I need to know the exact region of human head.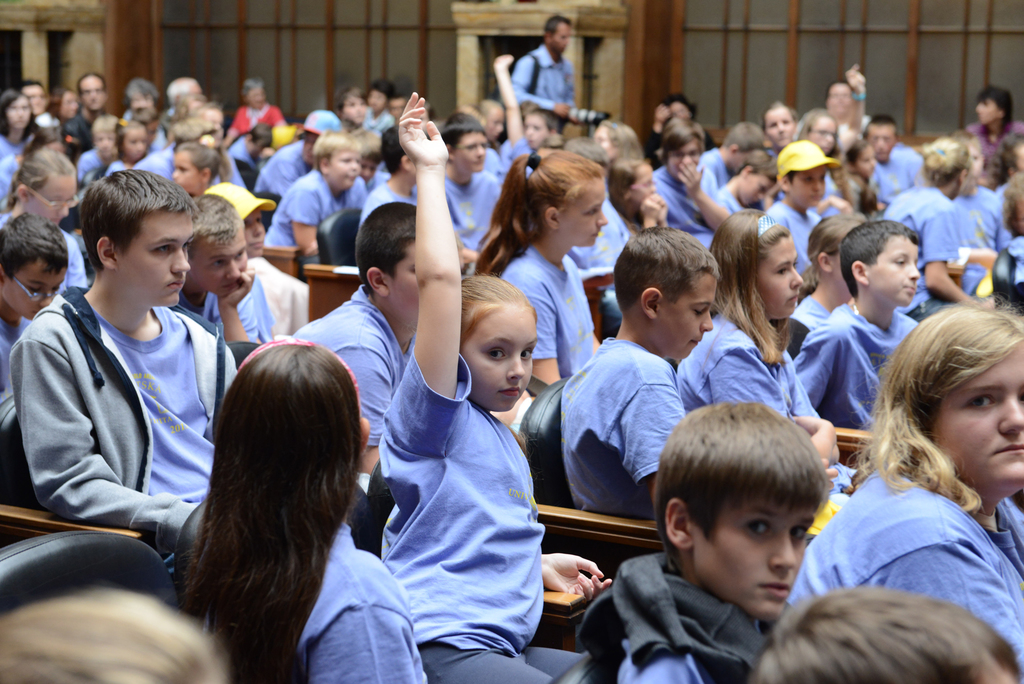
Region: {"x1": 849, "y1": 137, "x2": 881, "y2": 181}.
